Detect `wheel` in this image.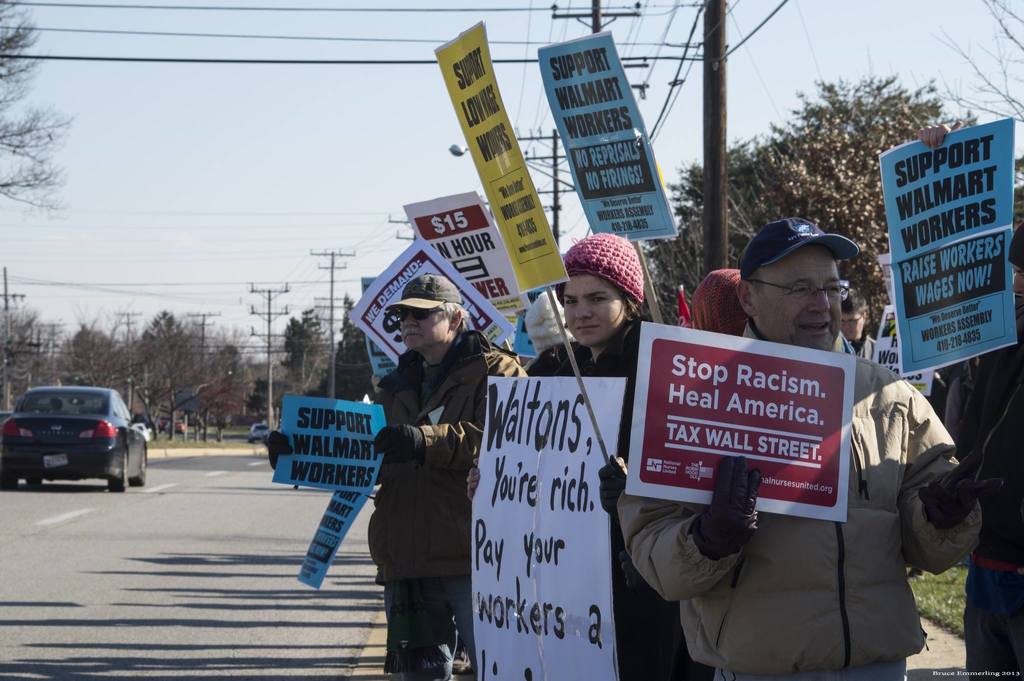
Detection: detection(3, 478, 19, 488).
